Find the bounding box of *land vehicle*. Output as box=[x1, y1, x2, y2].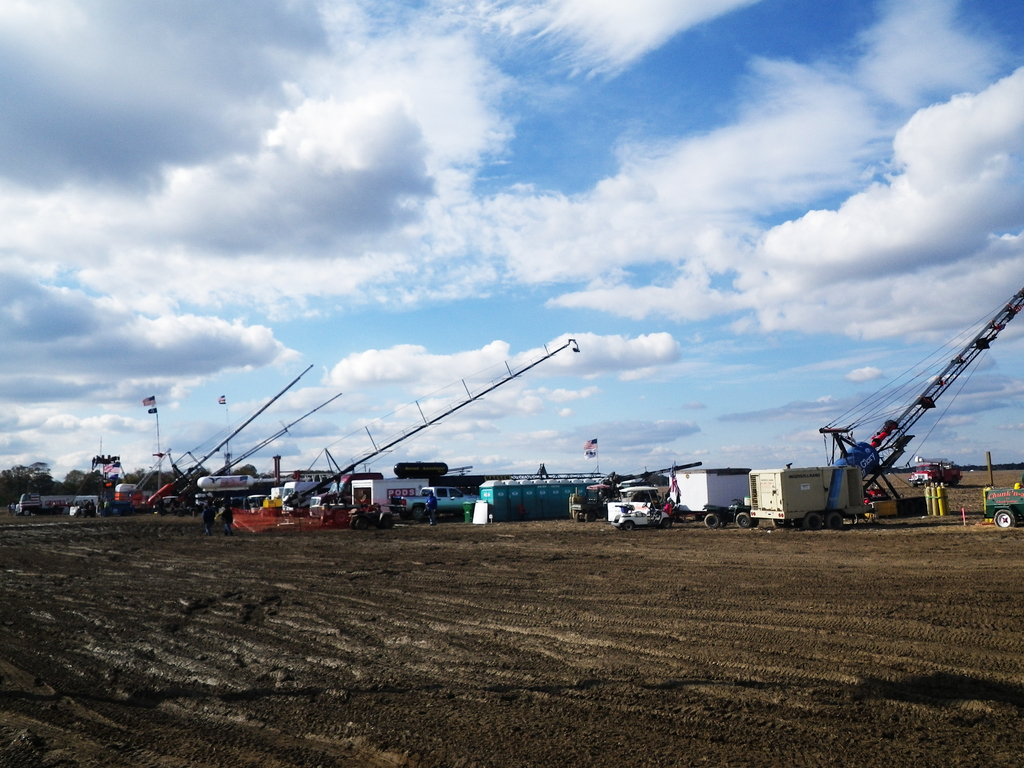
box=[702, 496, 758, 529].
